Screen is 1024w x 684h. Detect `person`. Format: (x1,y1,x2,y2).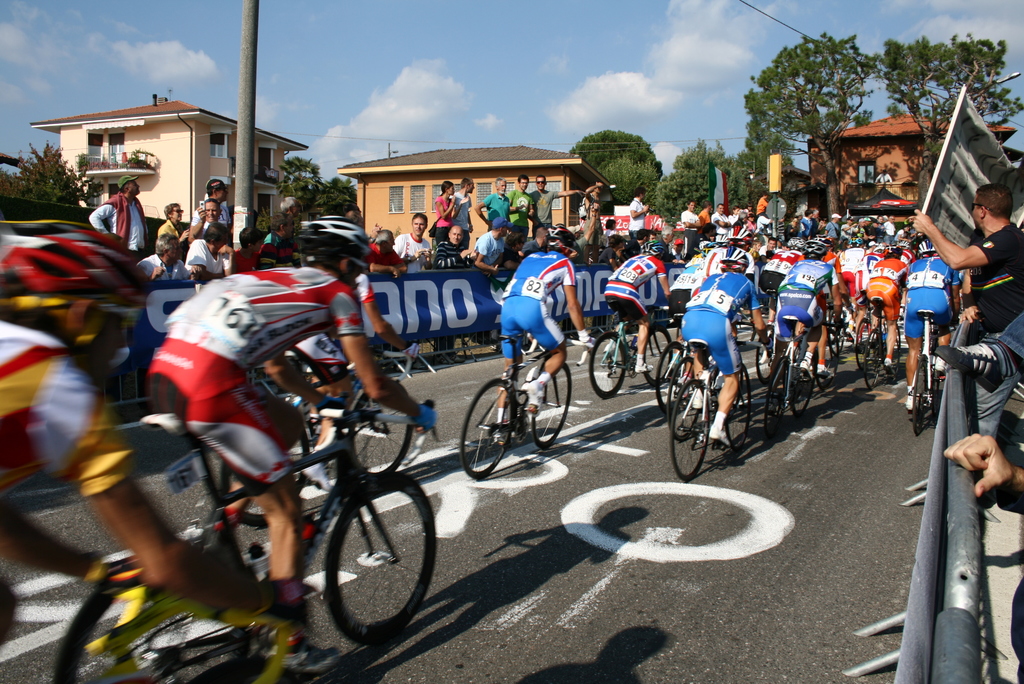
(428,181,452,241).
